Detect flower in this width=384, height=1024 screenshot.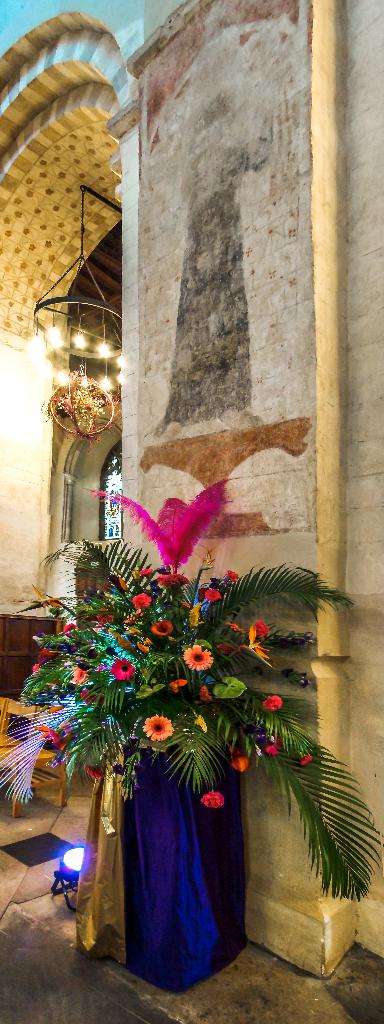
Detection: {"left": 137, "top": 641, "right": 149, "bottom": 655}.
